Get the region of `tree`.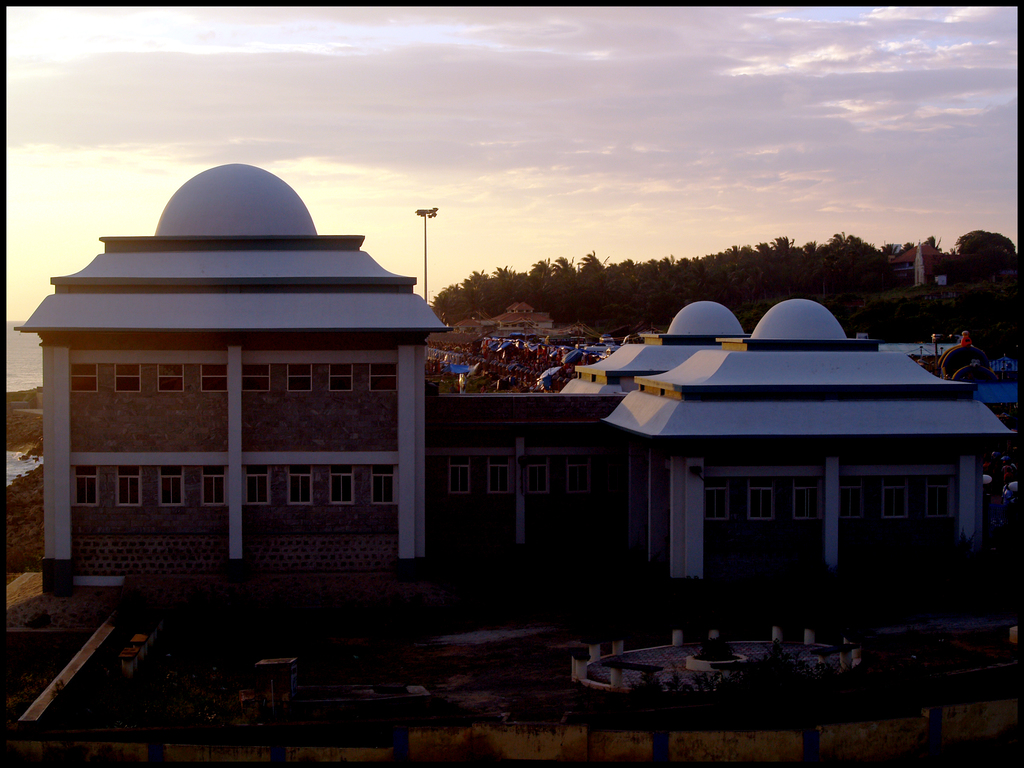
<bbox>435, 235, 1020, 331</bbox>.
